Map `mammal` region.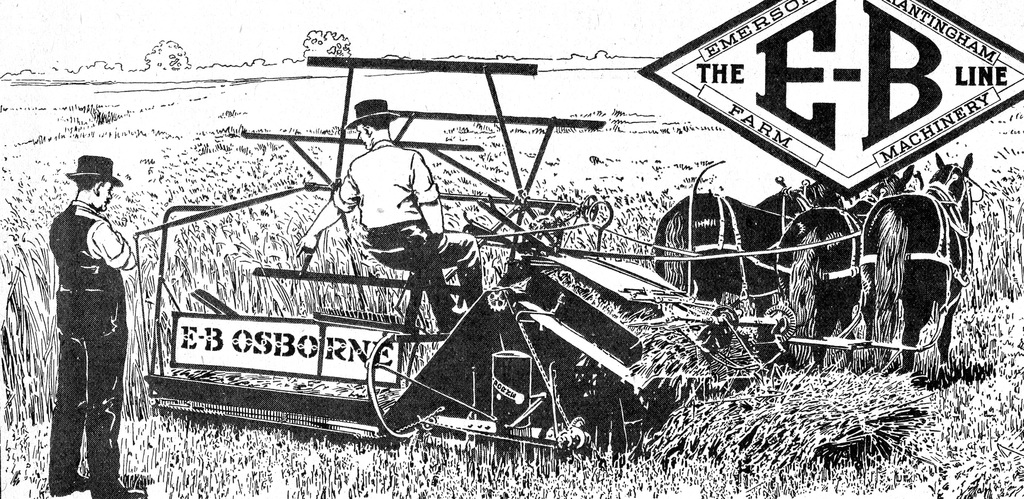
Mapped to [left=856, top=149, right=976, bottom=358].
